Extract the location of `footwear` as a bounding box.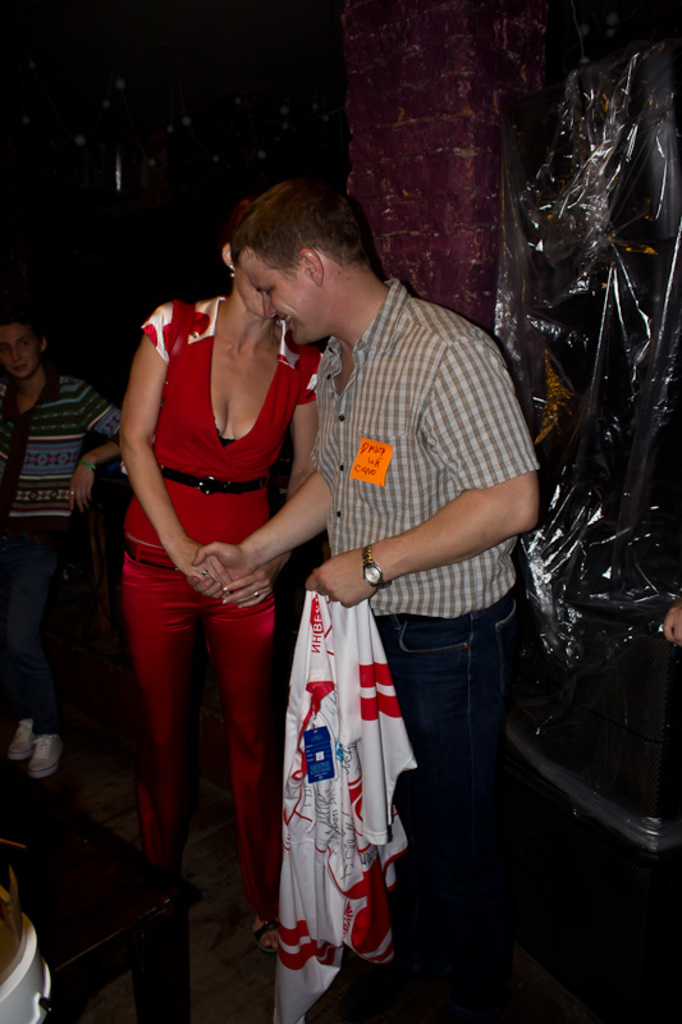
(x1=26, y1=731, x2=61, y2=781).
